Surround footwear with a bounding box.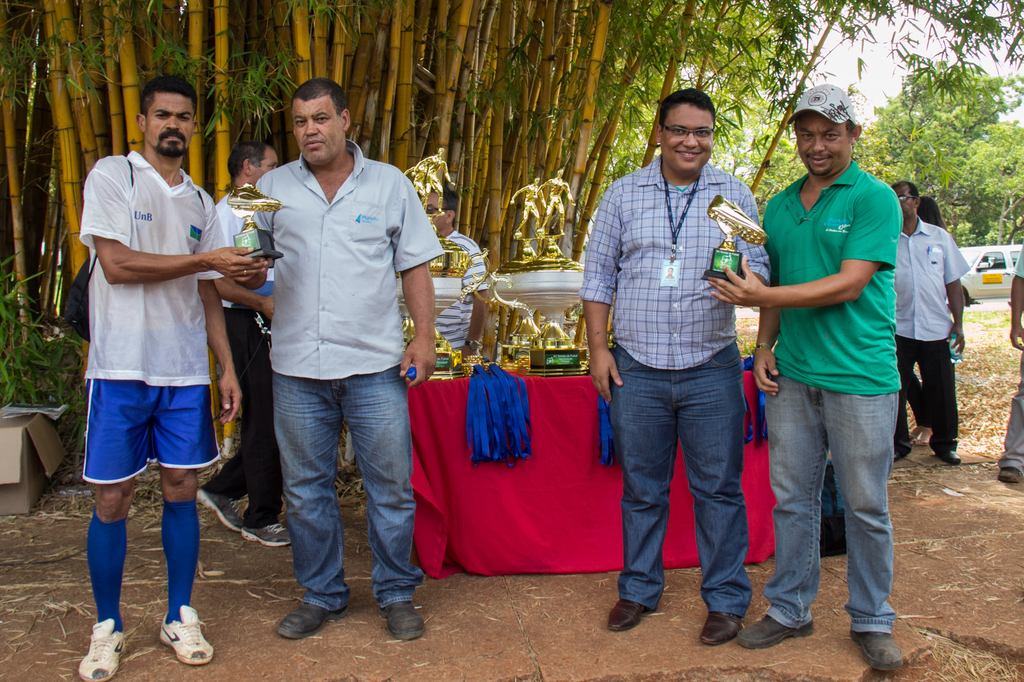
locate(908, 428, 913, 439).
